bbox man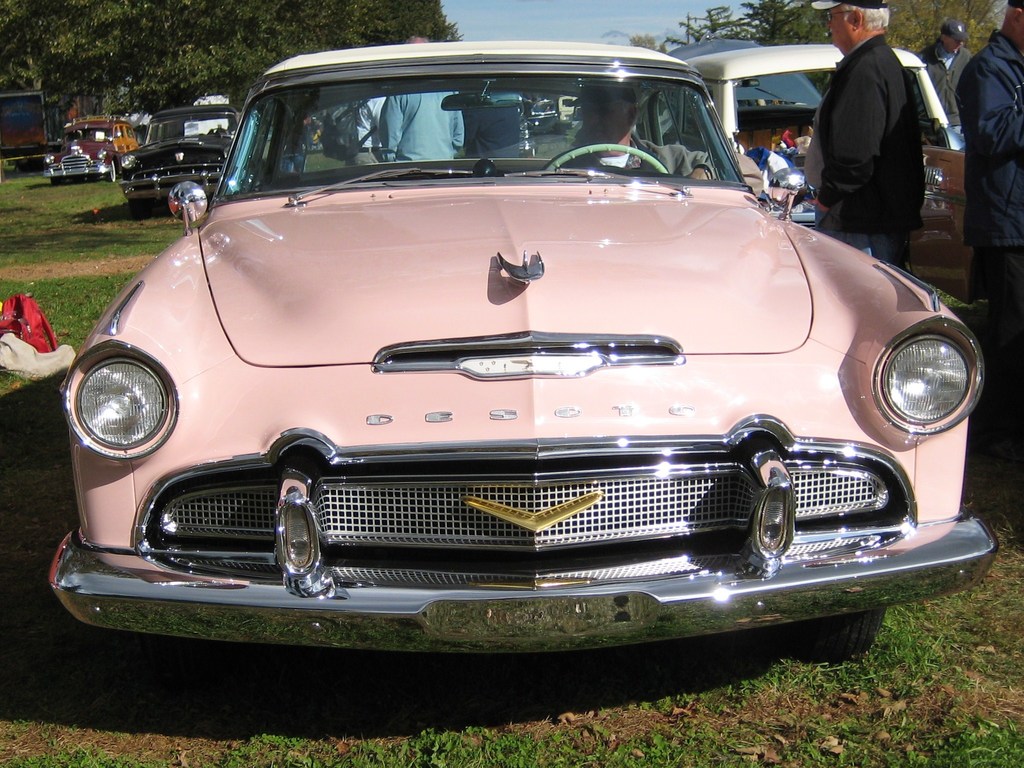
bbox=[913, 18, 977, 151]
